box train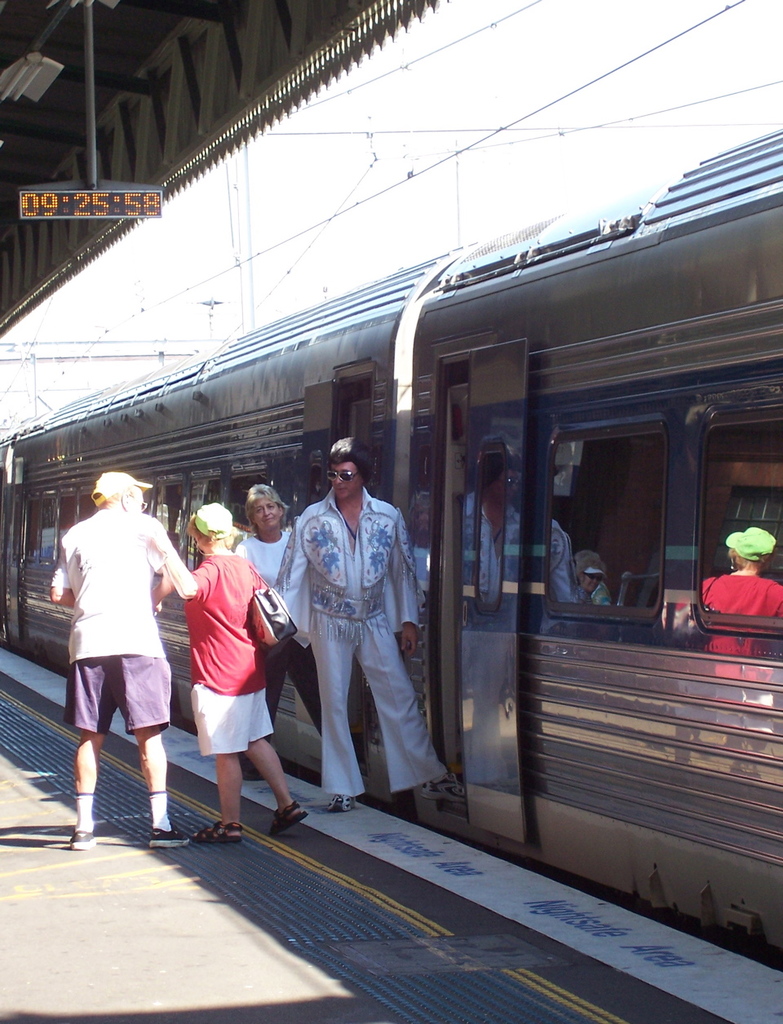
left=0, top=131, right=782, bottom=969
